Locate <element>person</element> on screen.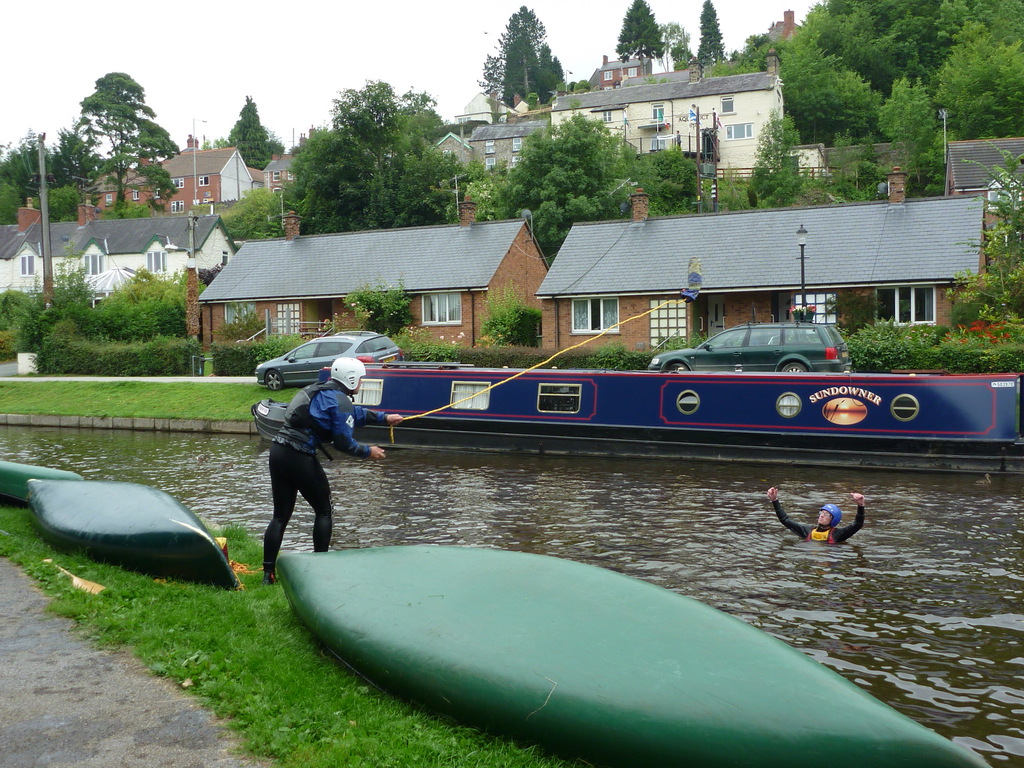
On screen at {"x1": 256, "y1": 348, "x2": 348, "y2": 582}.
